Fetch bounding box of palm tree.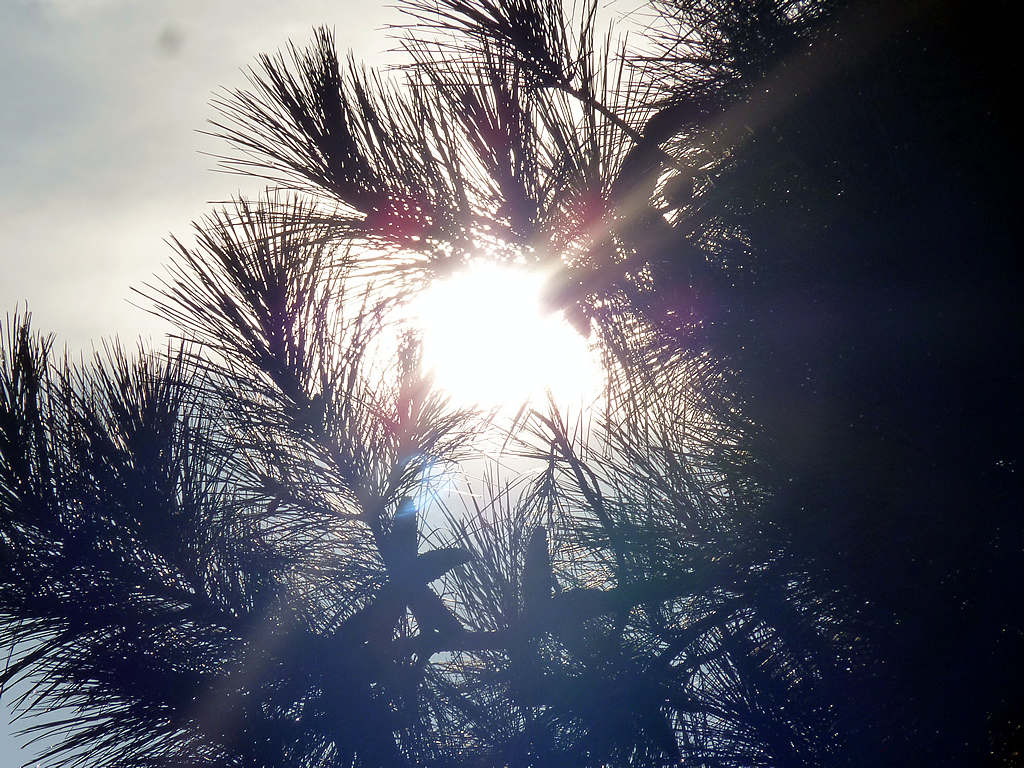
Bbox: detection(868, 23, 1008, 536).
